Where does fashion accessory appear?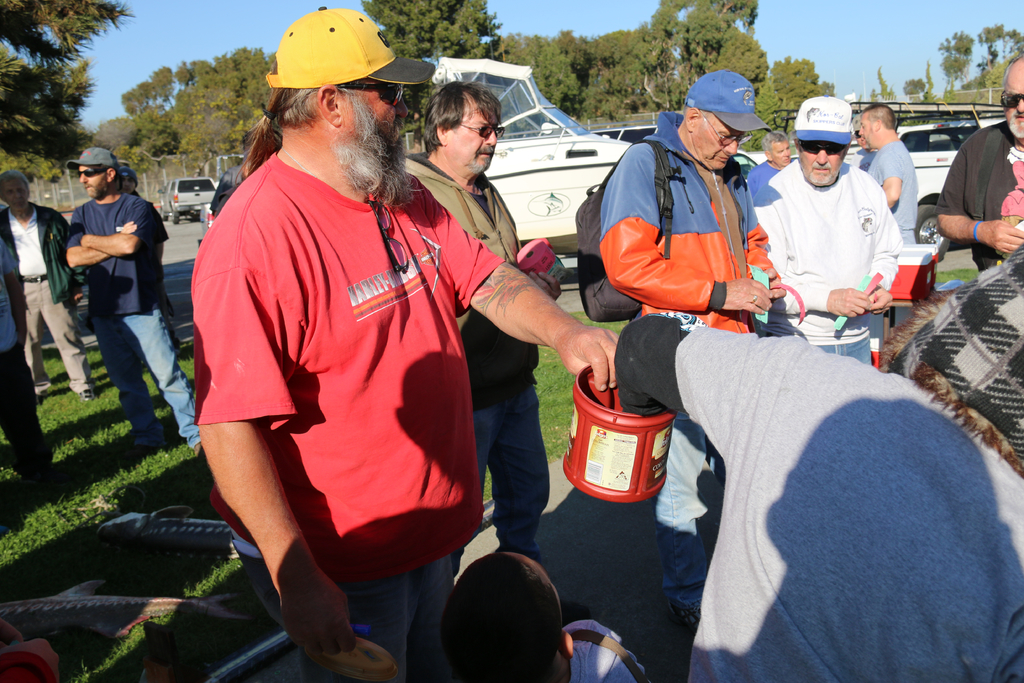
Appears at rect(1002, 91, 1023, 108).
